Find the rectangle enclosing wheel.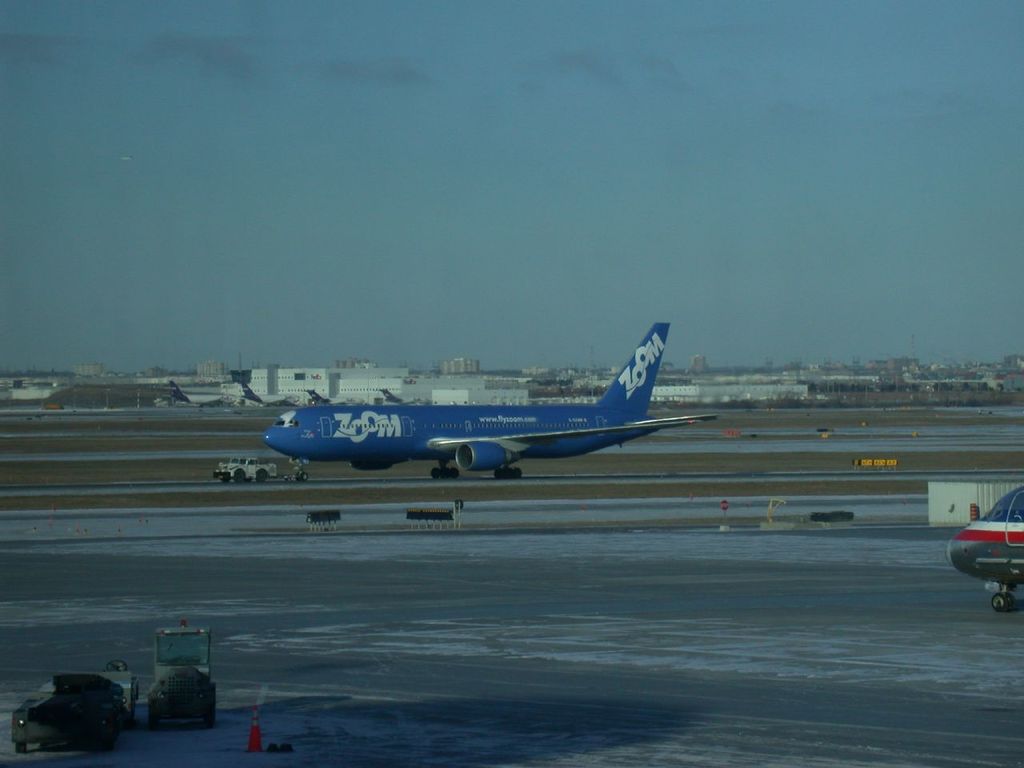
{"left": 16, "top": 740, "right": 26, "bottom": 754}.
